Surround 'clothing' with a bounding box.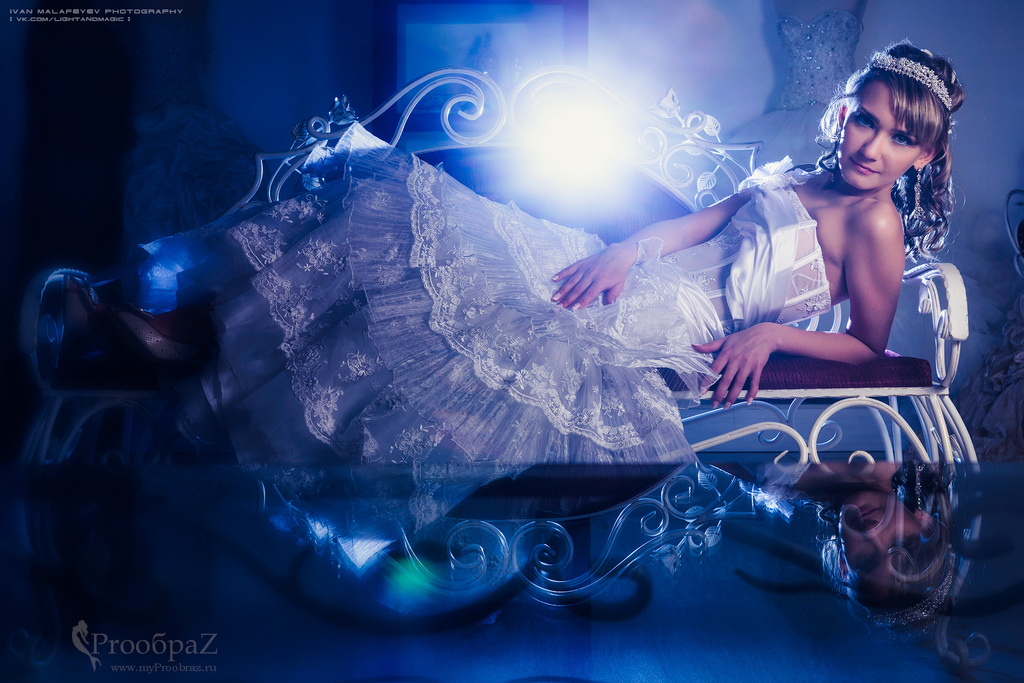
rect(123, 104, 953, 598).
